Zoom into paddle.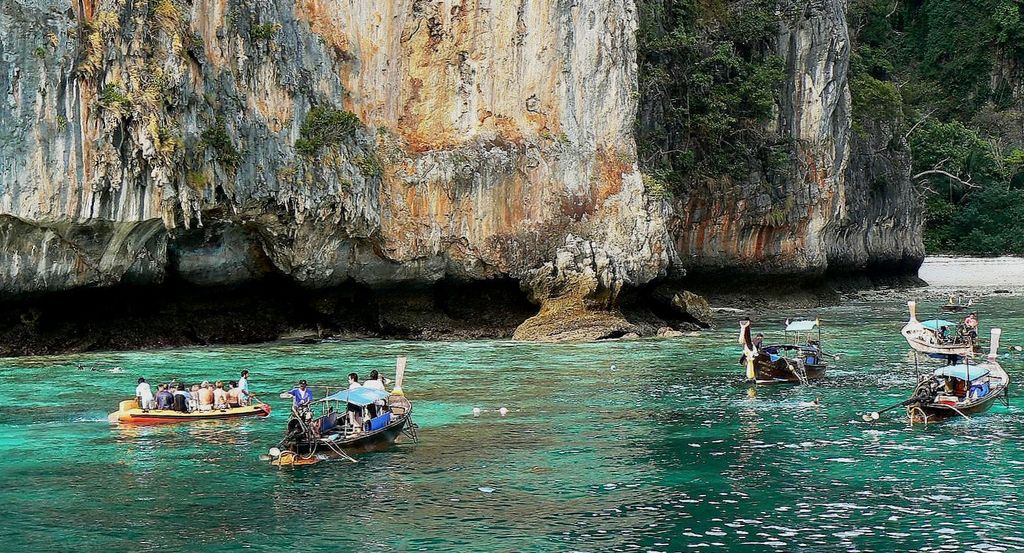
Zoom target: bbox=(862, 402, 901, 423).
